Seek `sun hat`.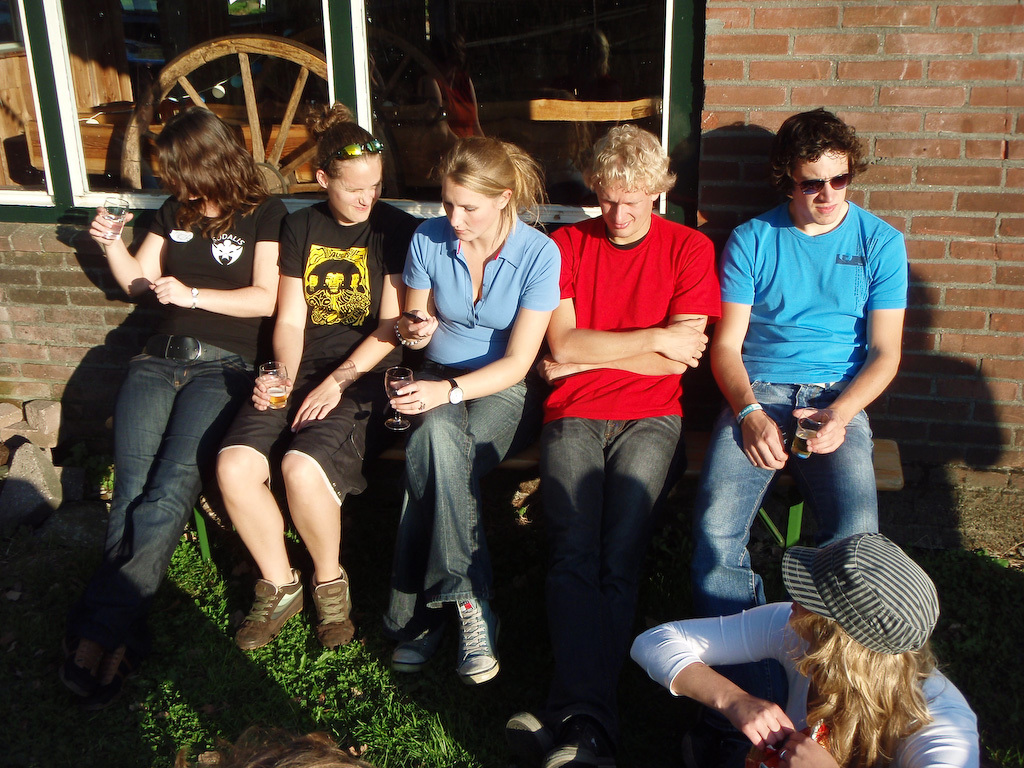
bbox=(779, 528, 937, 658).
